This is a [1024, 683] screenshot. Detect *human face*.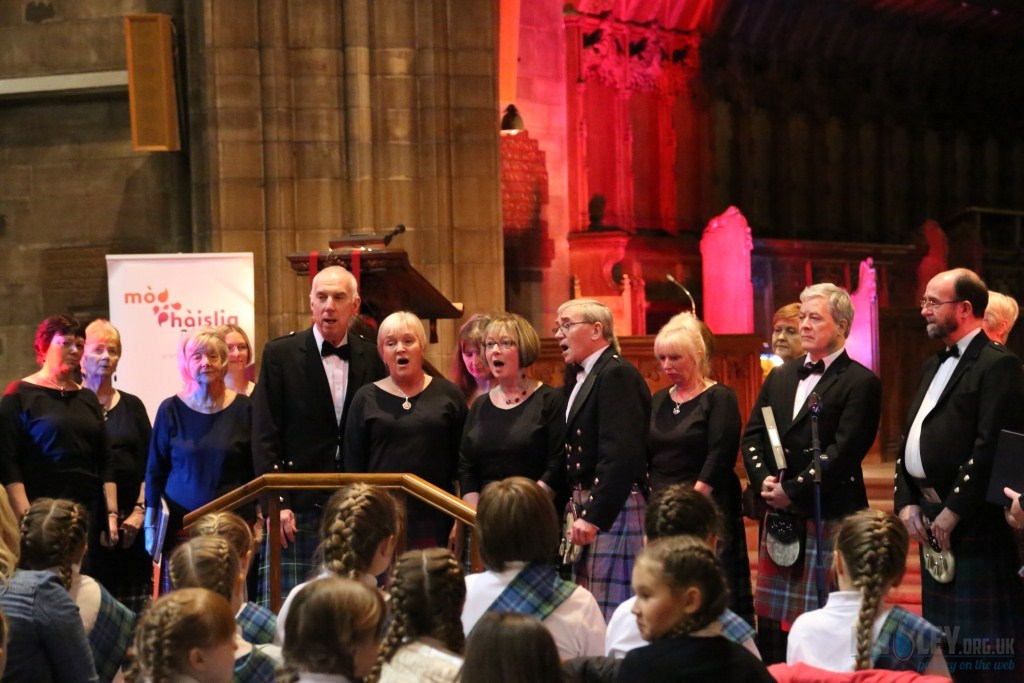
box(385, 330, 420, 374).
